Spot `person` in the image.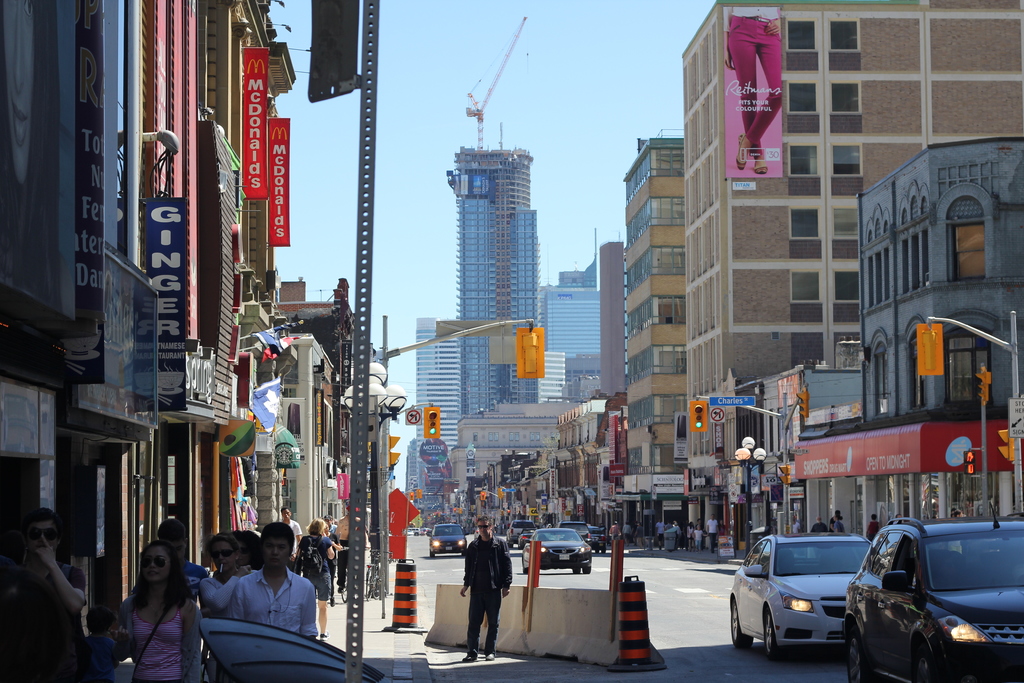
`person` found at box(867, 513, 884, 539).
